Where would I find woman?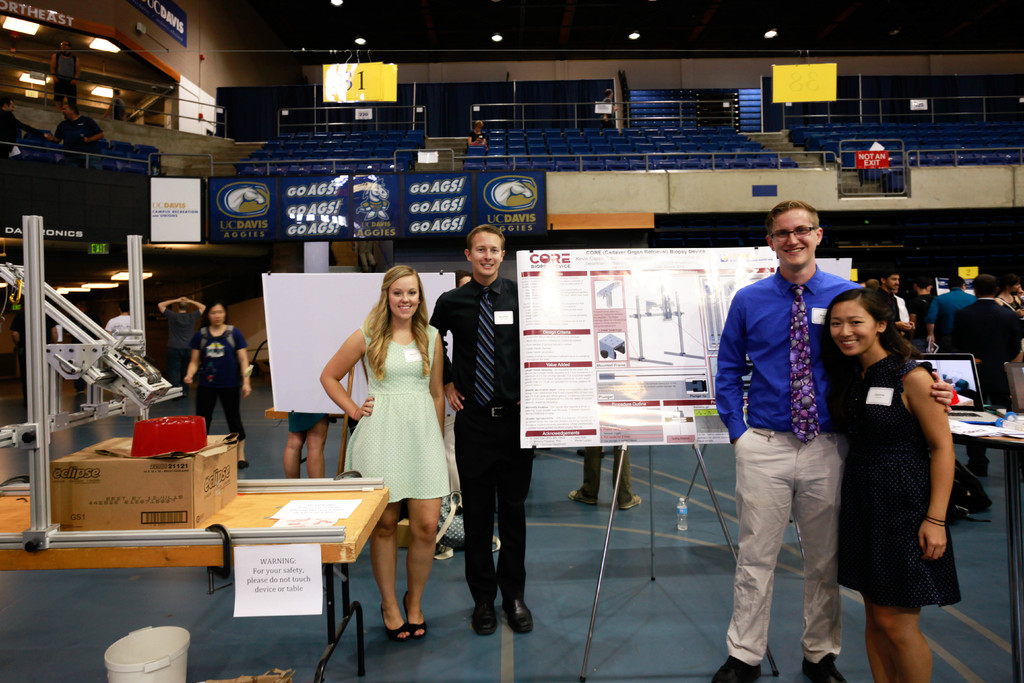
At (x1=314, y1=270, x2=461, y2=618).
